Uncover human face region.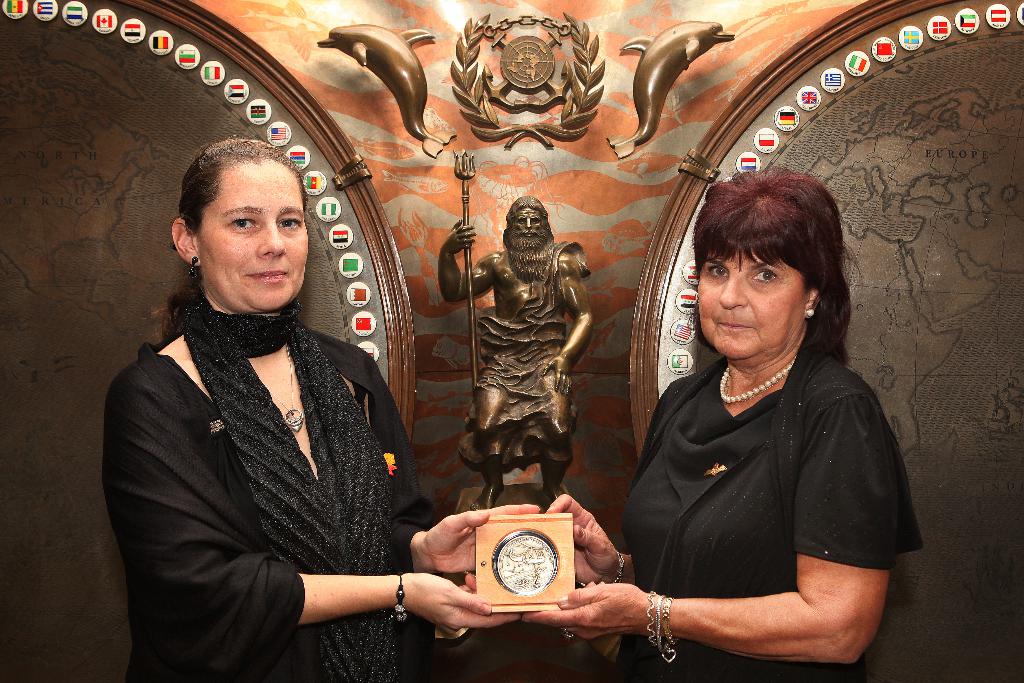
Uncovered: bbox=(515, 208, 545, 240).
